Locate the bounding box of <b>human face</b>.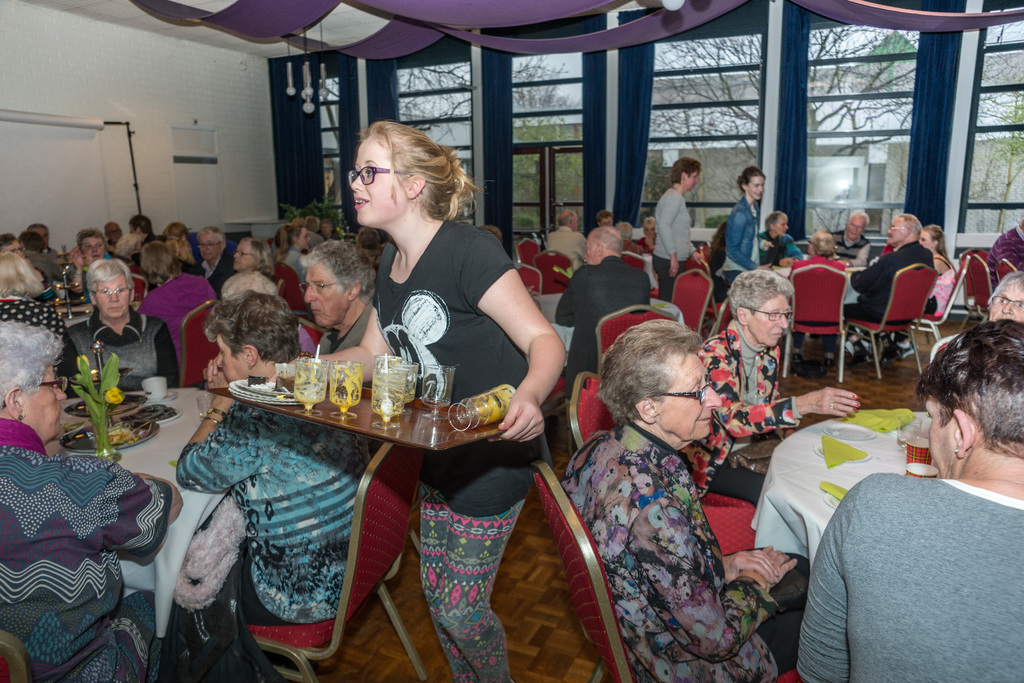
Bounding box: select_region(916, 228, 934, 252).
